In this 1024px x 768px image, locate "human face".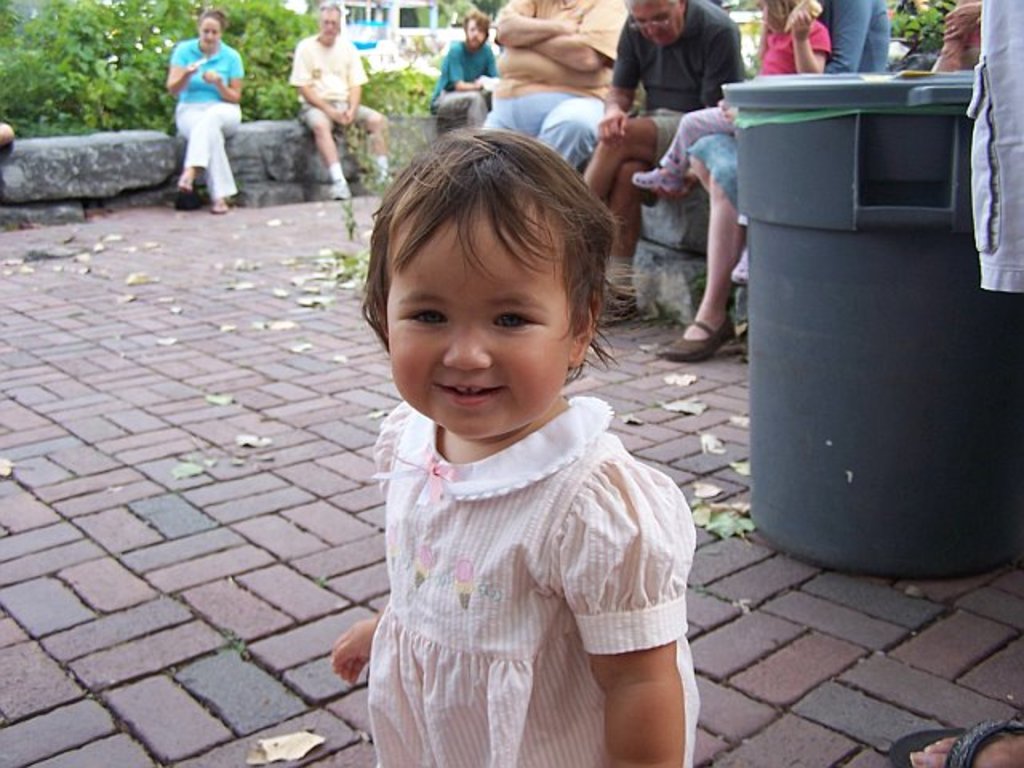
Bounding box: <box>317,6,344,46</box>.
